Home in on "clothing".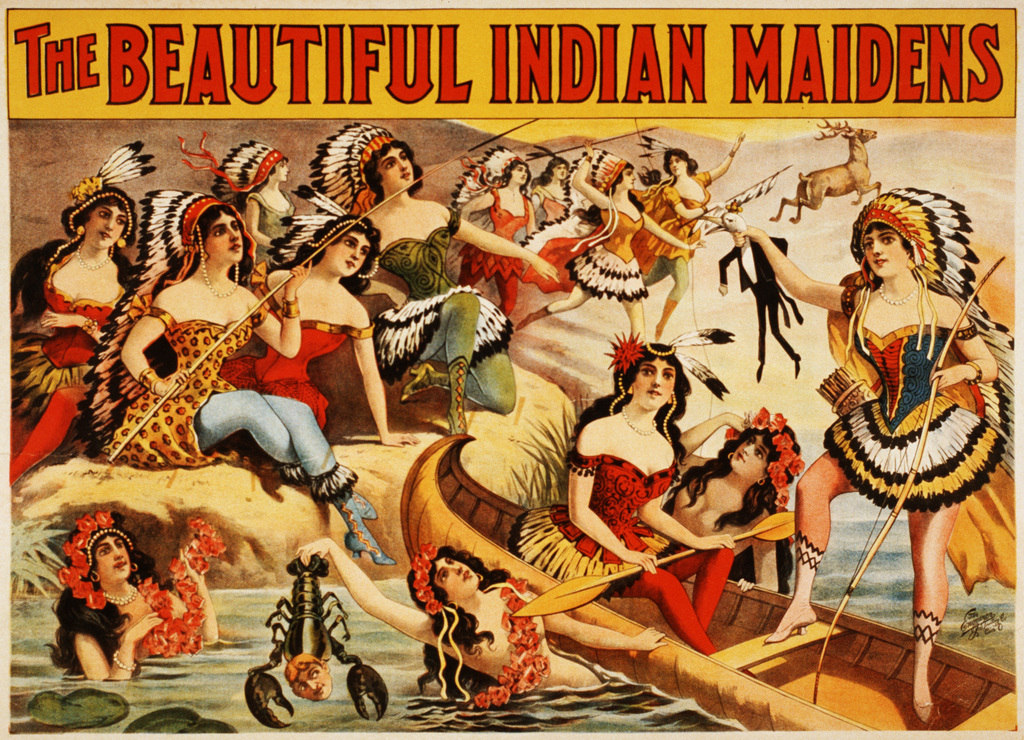
Homed in at BBox(507, 445, 732, 657).
